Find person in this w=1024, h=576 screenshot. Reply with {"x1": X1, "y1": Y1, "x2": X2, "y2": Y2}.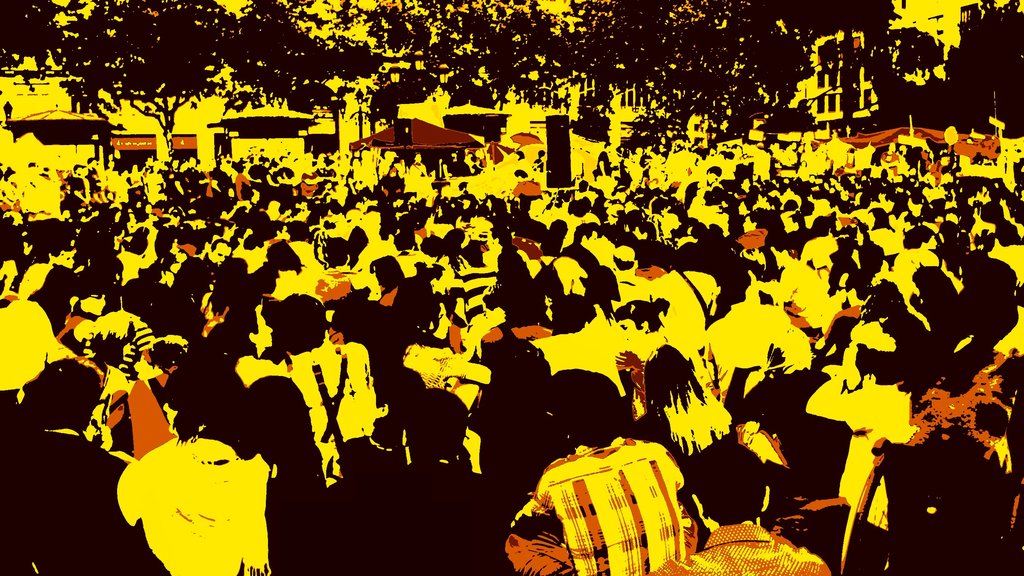
{"x1": 117, "y1": 365, "x2": 277, "y2": 575}.
